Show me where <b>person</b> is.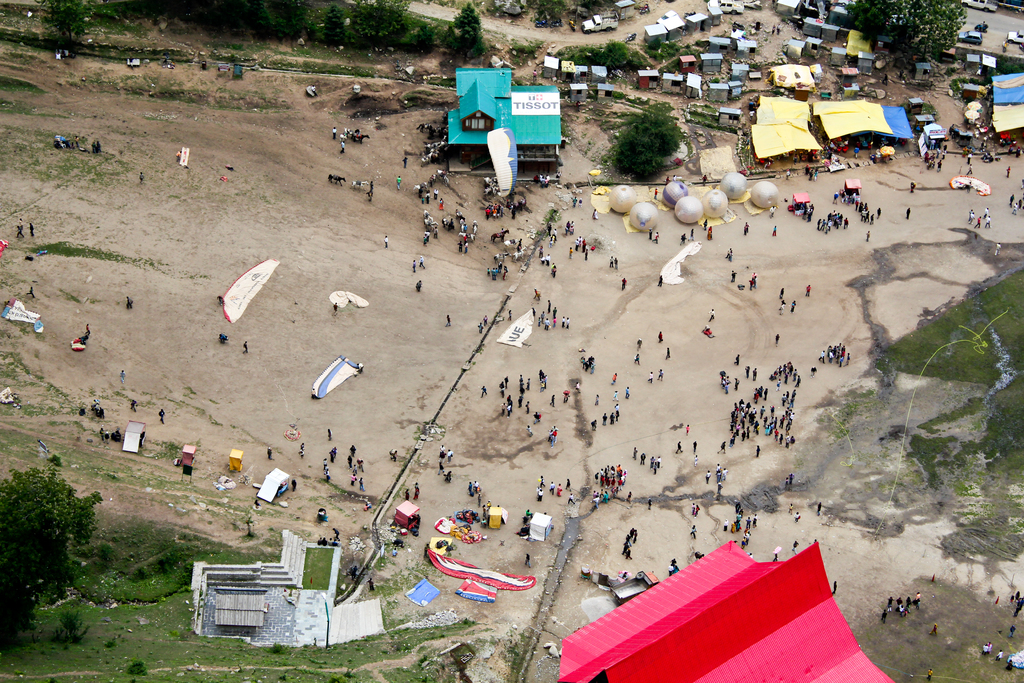
<b>person</b> is at crop(782, 169, 790, 180).
